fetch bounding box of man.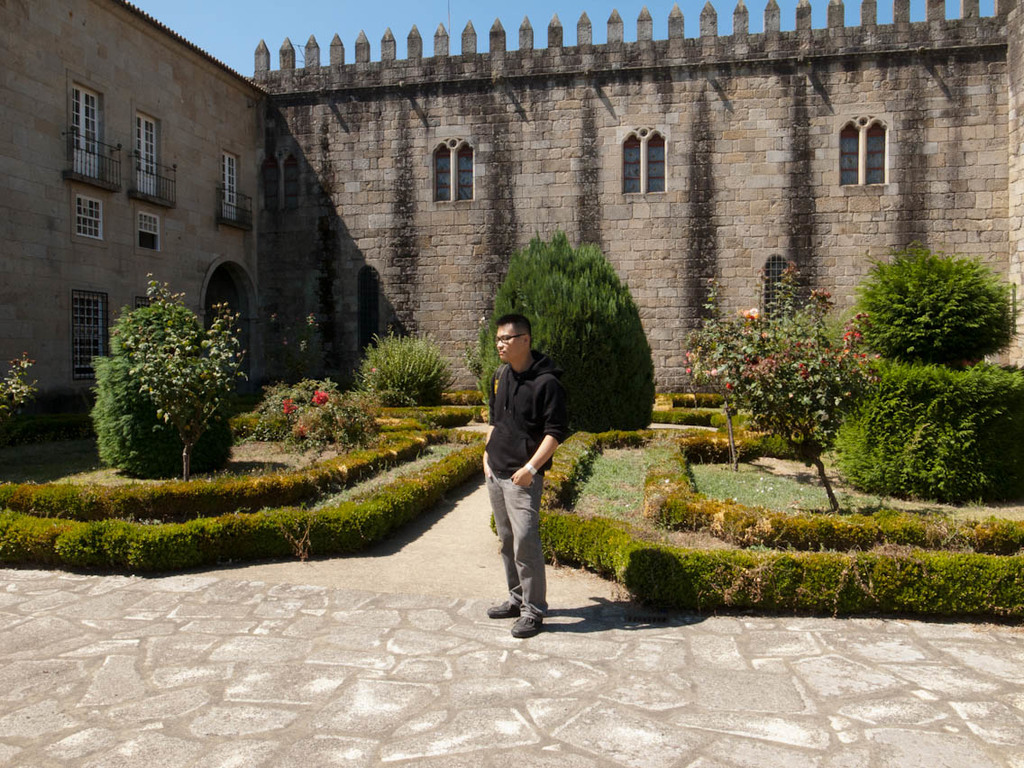
Bbox: pyautogui.locateOnScreen(467, 306, 567, 637).
